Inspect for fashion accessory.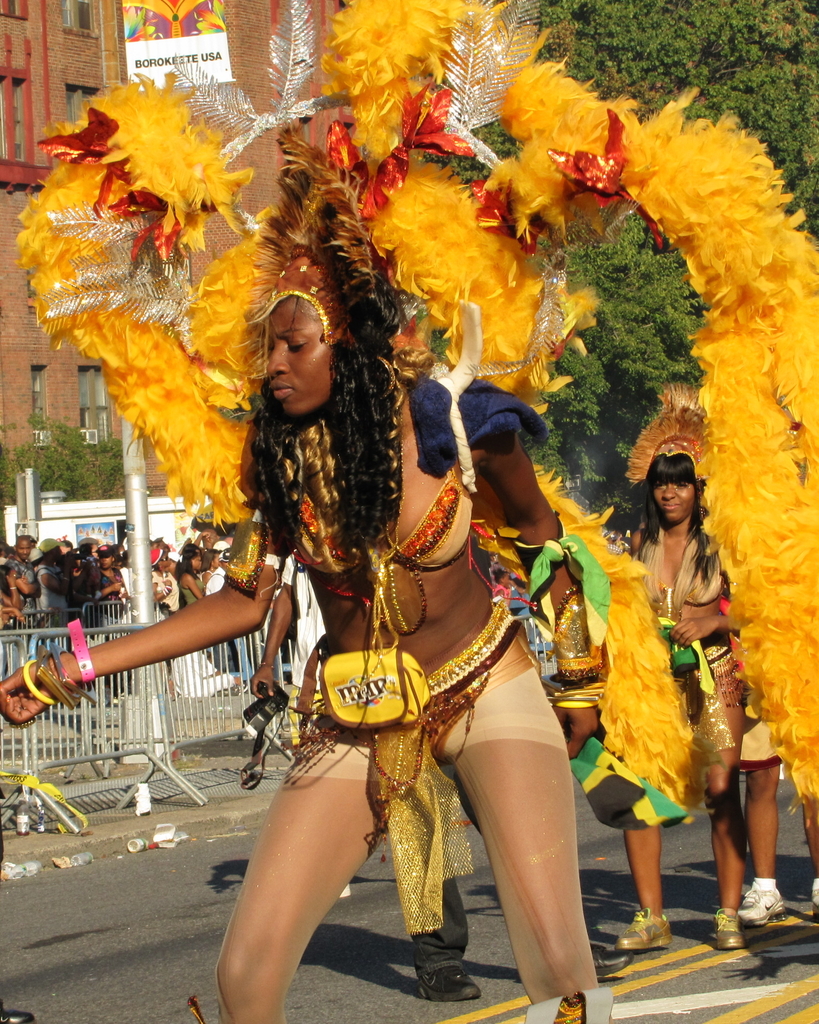
Inspection: locate(624, 225, 818, 815).
